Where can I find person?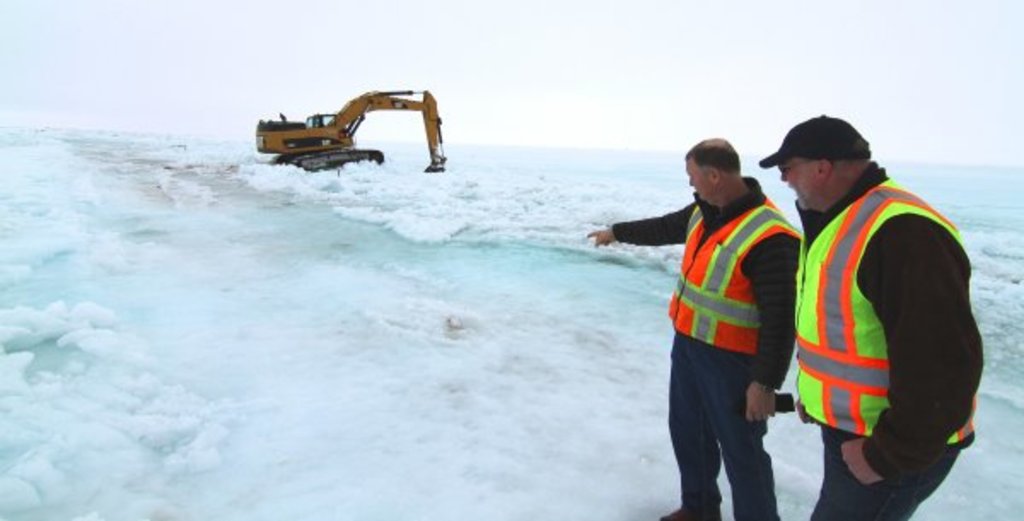
You can find it at Rect(756, 113, 985, 519).
